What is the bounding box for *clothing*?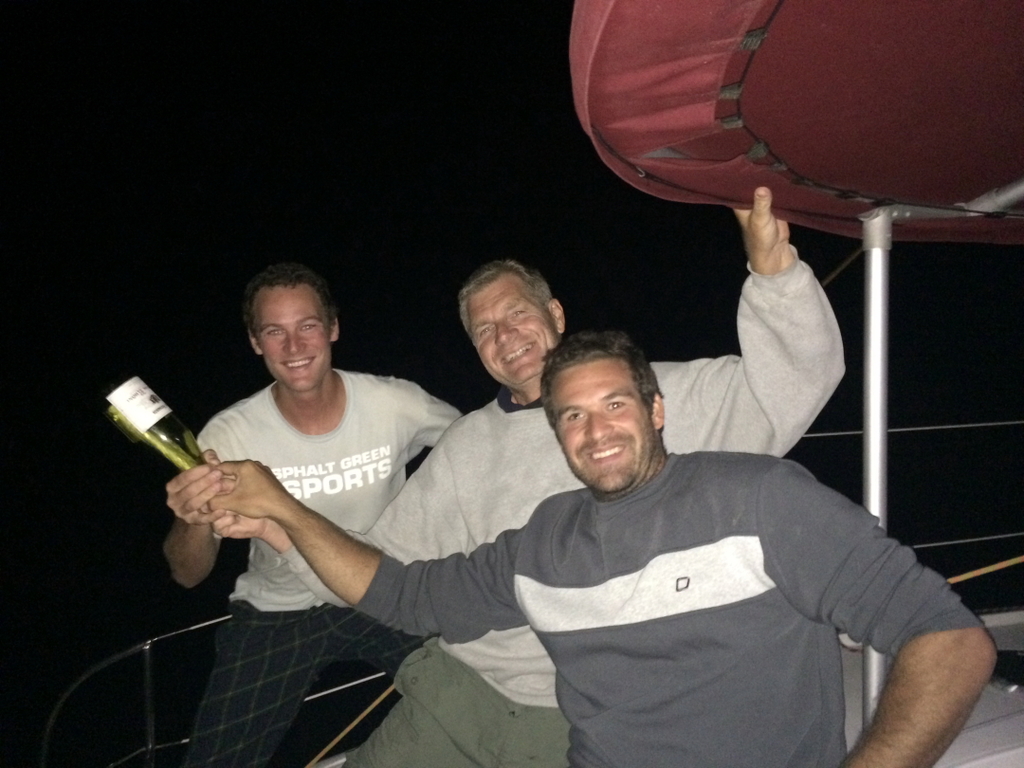
<box>279,252,848,767</box>.
